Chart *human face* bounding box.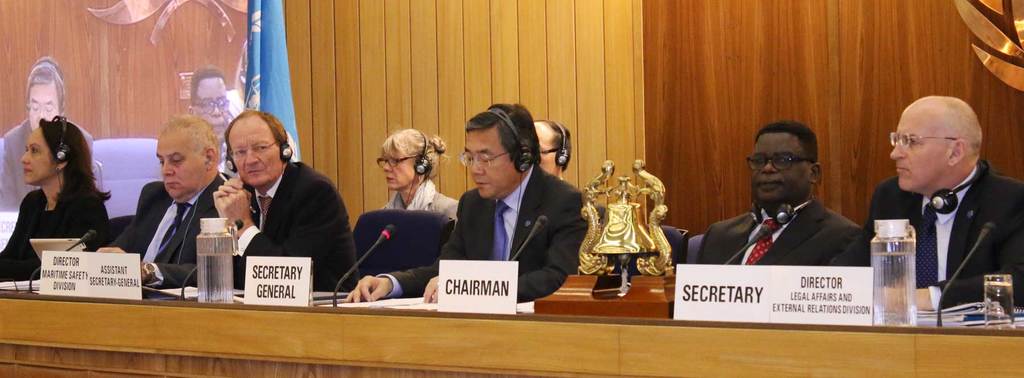
Charted: <region>157, 130, 209, 199</region>.
